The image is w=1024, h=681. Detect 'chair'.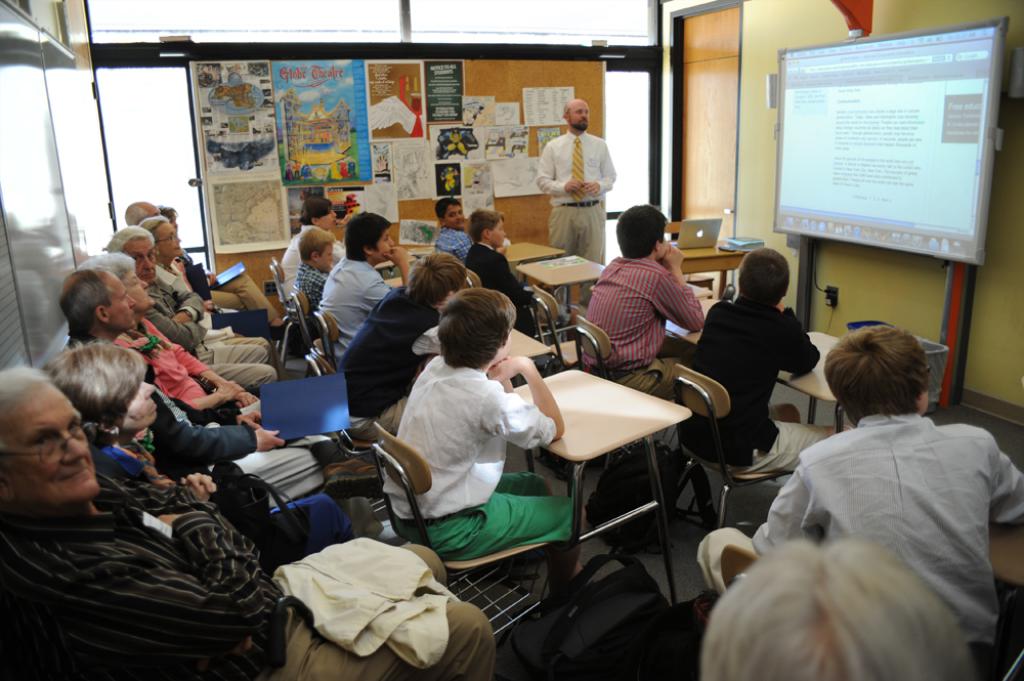
Detection: 526/285/578/369.
